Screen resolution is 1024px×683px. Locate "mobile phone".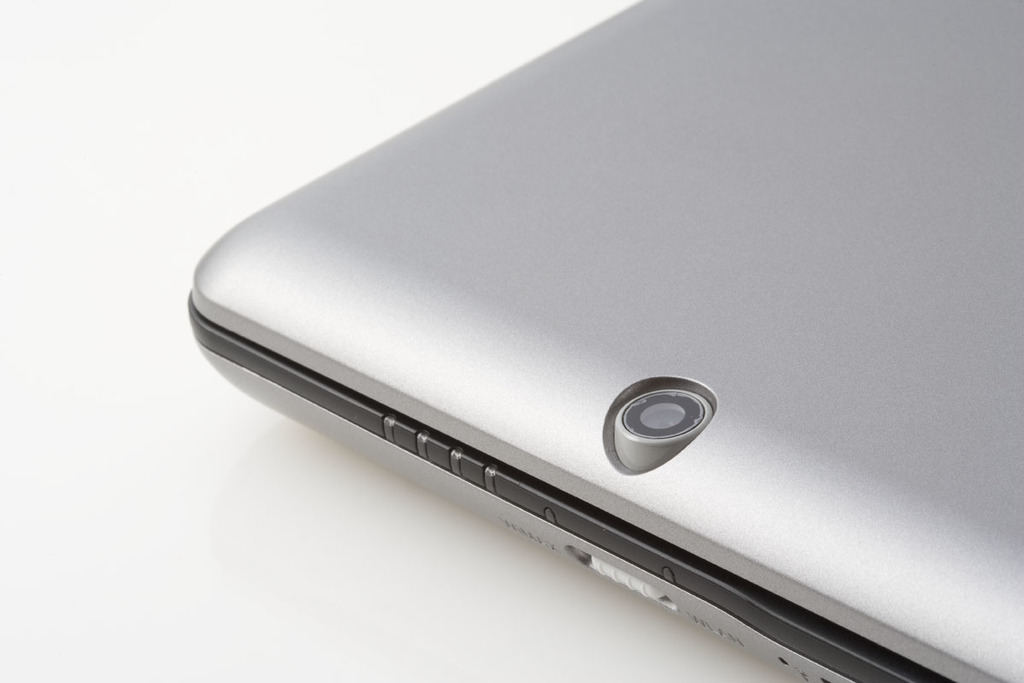
<box>186,0,1023,682</box>.
